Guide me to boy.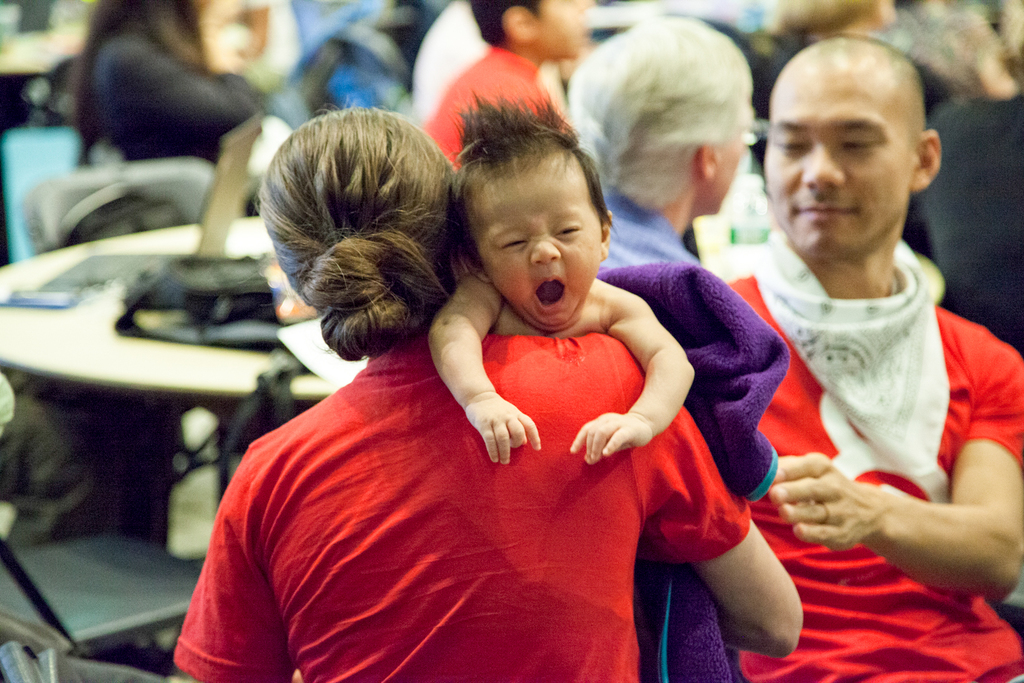
Guidance: crop(415, 0, 600, 179).
